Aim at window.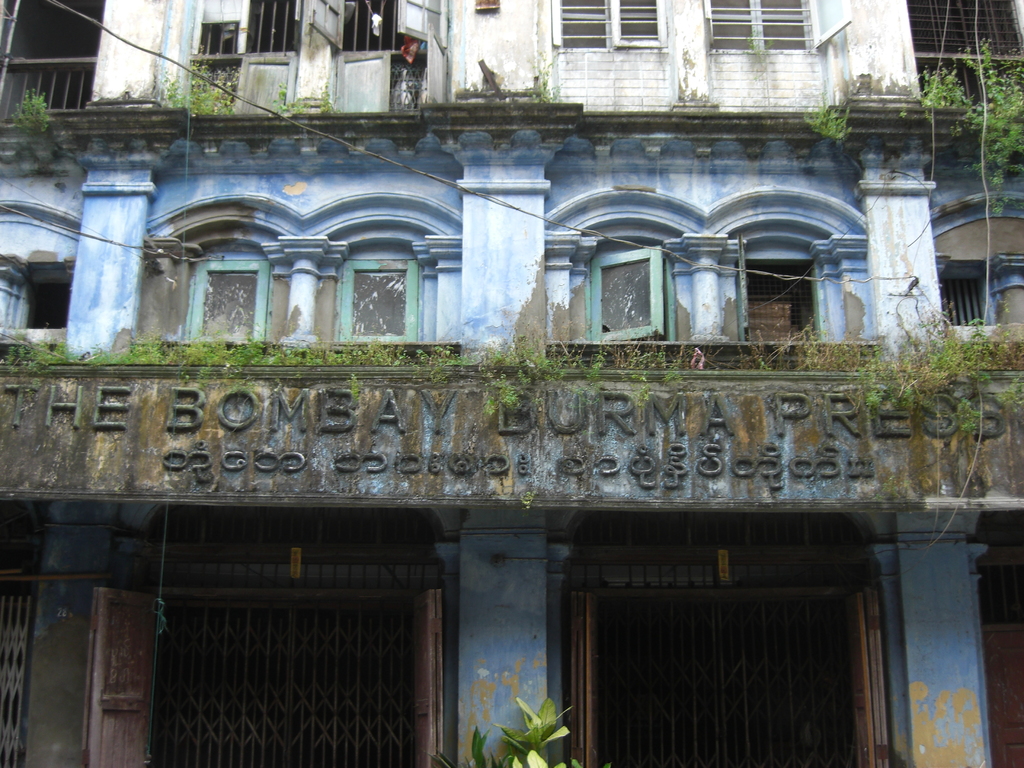
Aimed at crop(592, 241, 682, 346).
